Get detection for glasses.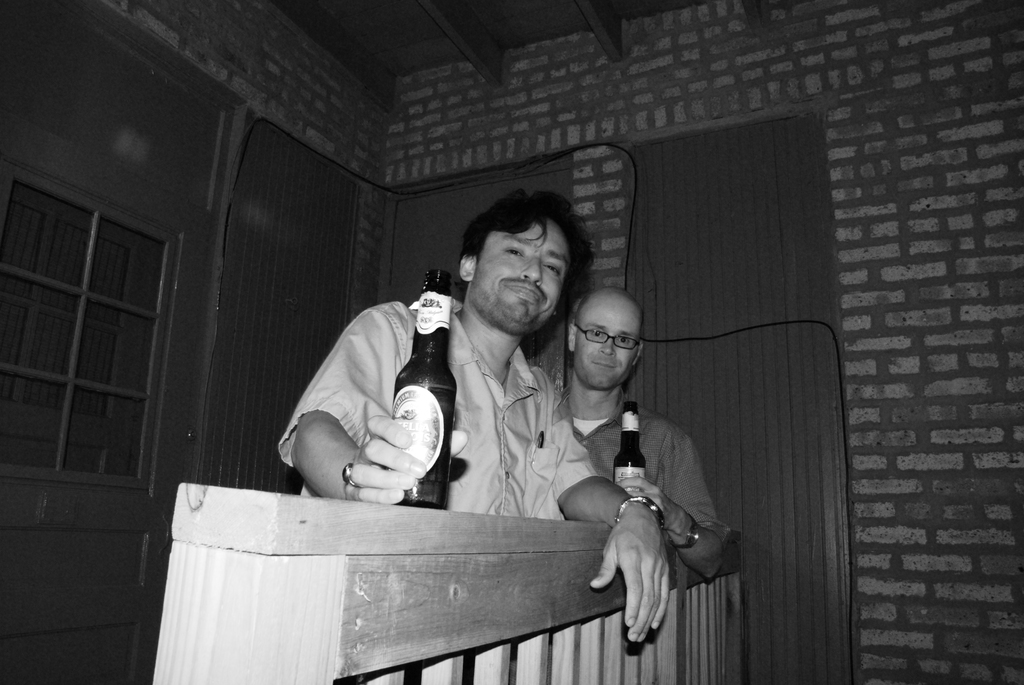
Detection: (x1=573, y1=324, x2=642, y2=348).
